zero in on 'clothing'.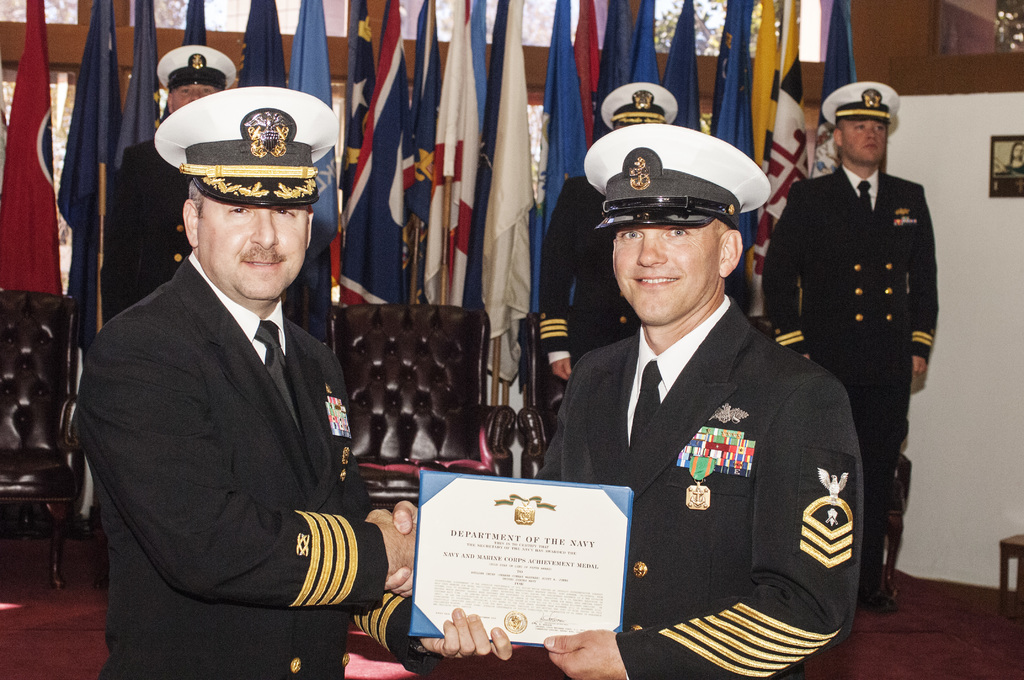
Zeroed in: select_region(100, 139, 194, 323).
